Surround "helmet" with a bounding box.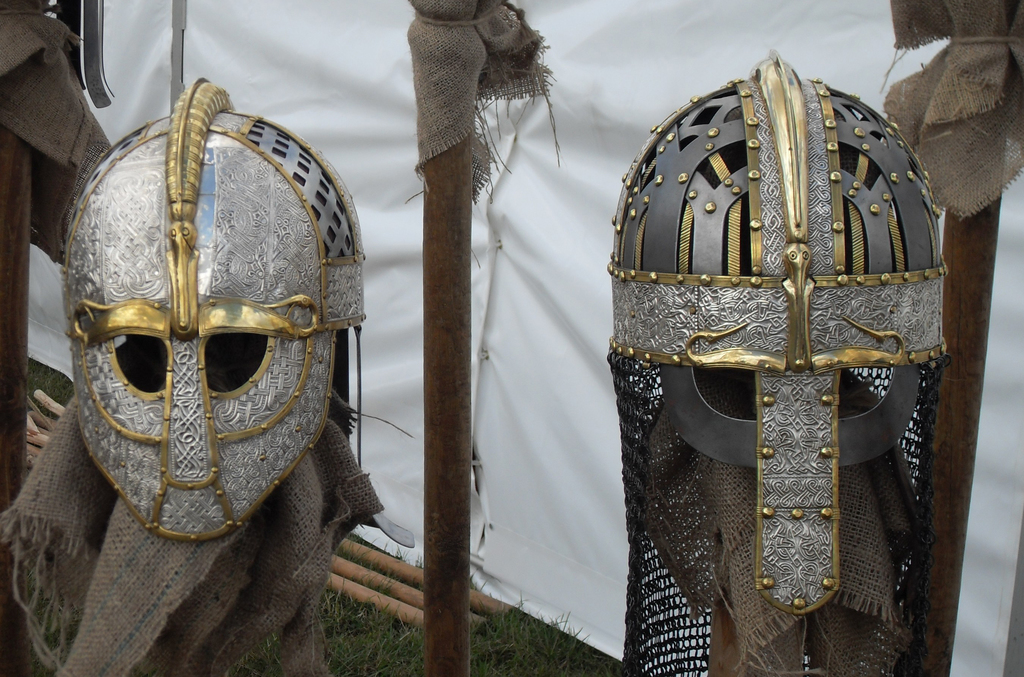
55:67:362:552.
